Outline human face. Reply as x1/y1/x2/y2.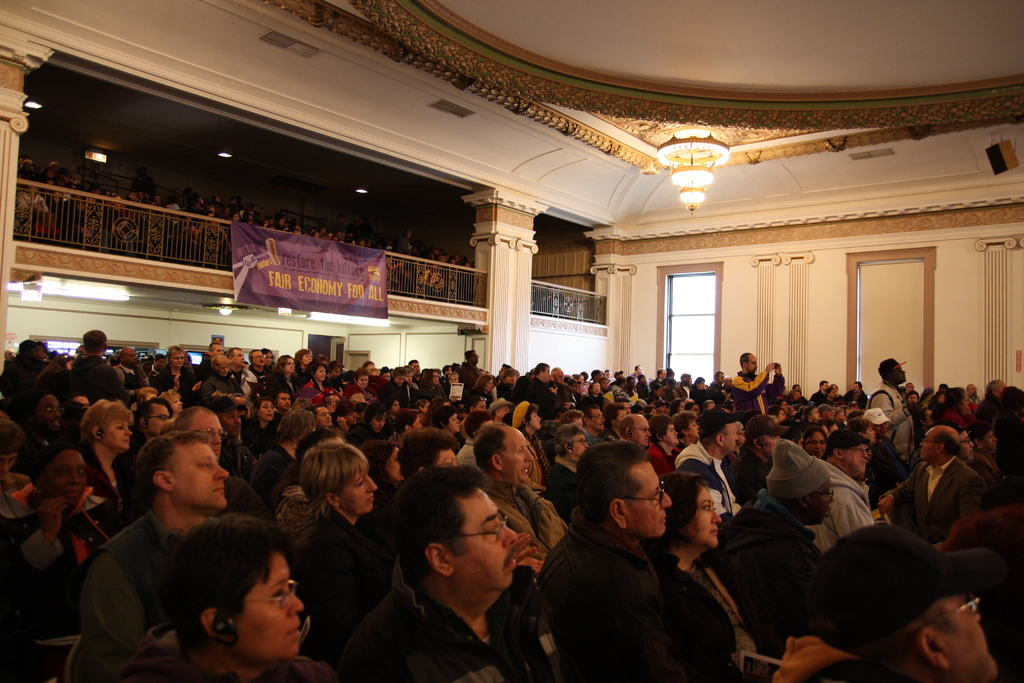
531/408/541/429.
